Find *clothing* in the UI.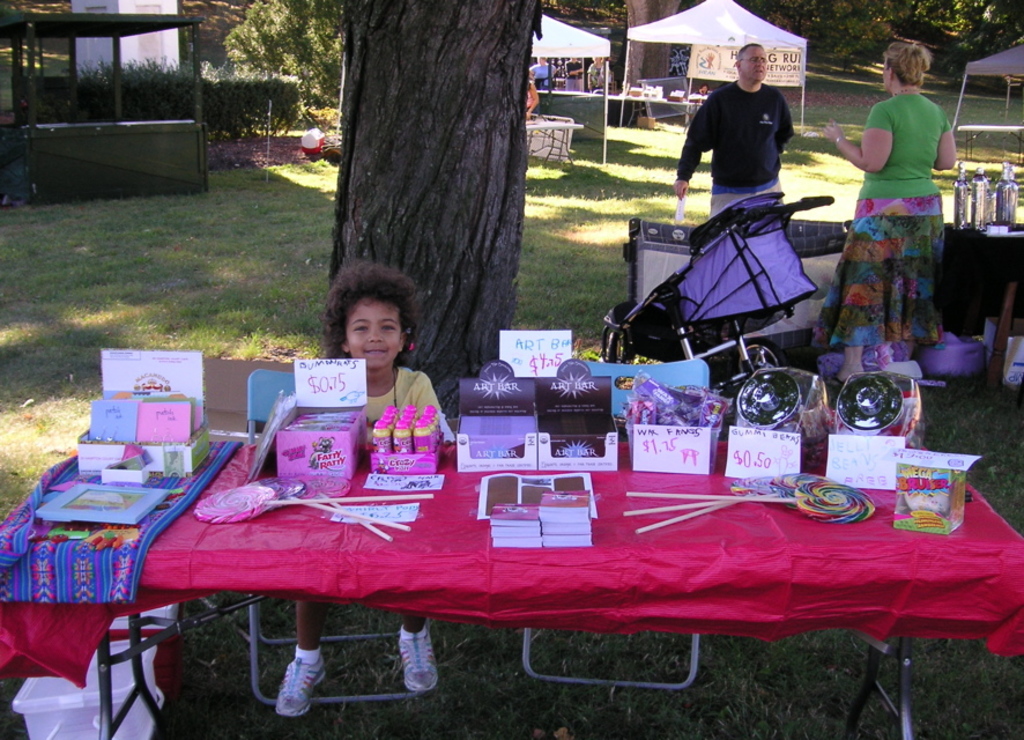
UI element at 526 65 558 89.
